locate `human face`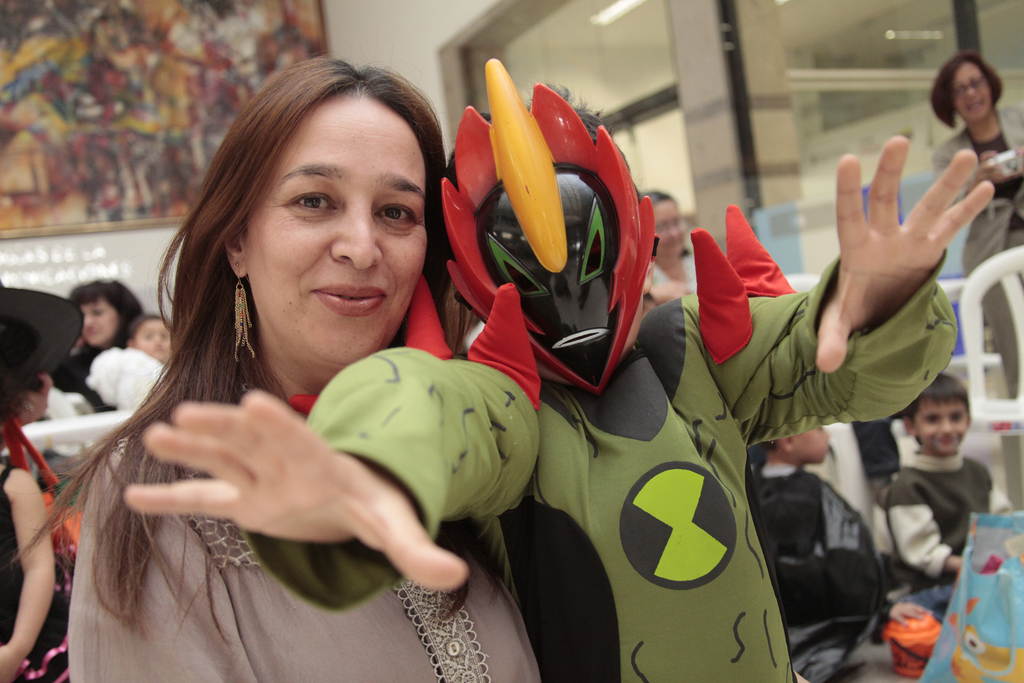
Rect(954, 63, 993, 124)
